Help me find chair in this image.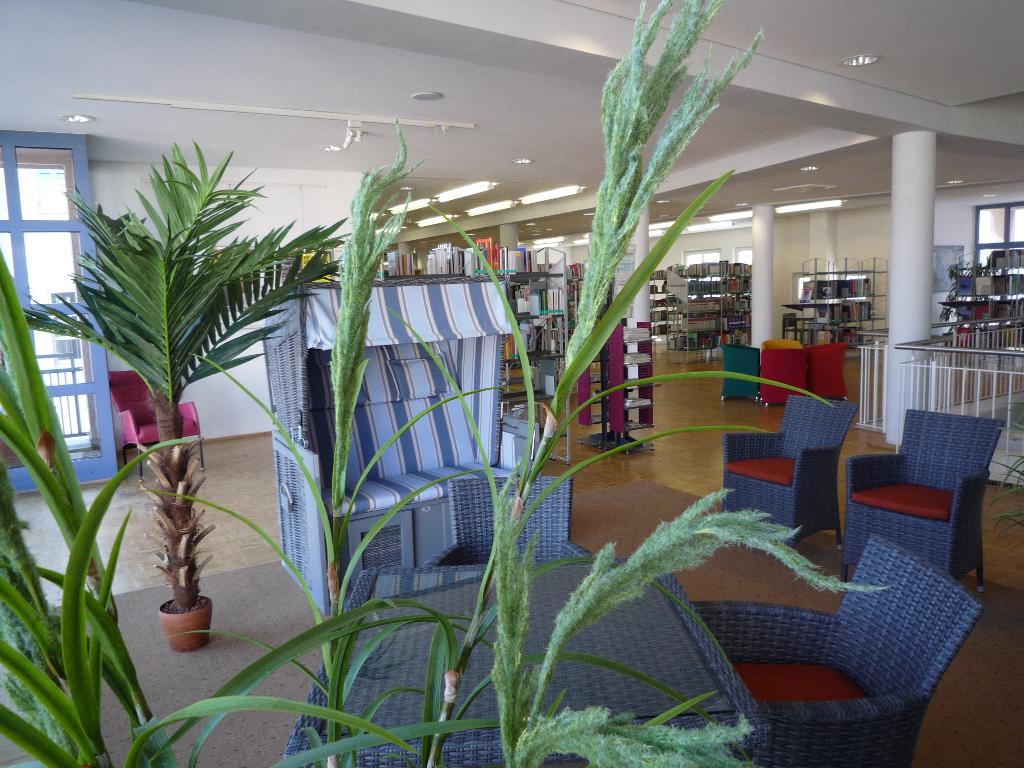
Found it: (843, 390, 1011, 605).
